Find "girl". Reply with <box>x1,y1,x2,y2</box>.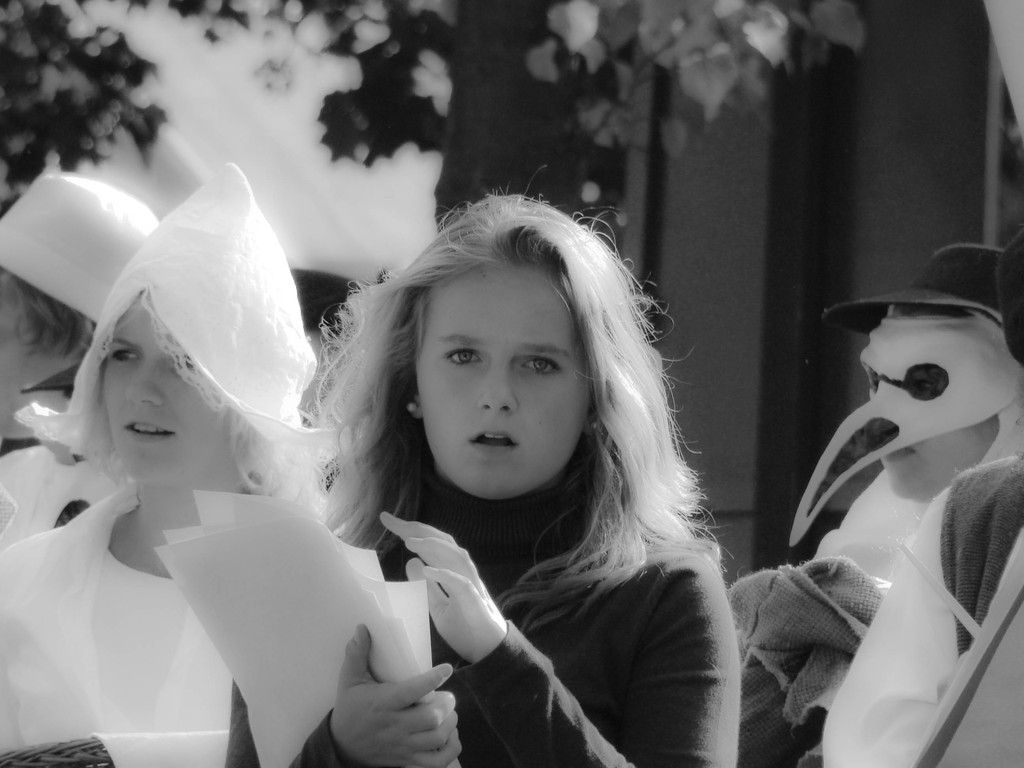
<box>222,164,740,767</box>.
